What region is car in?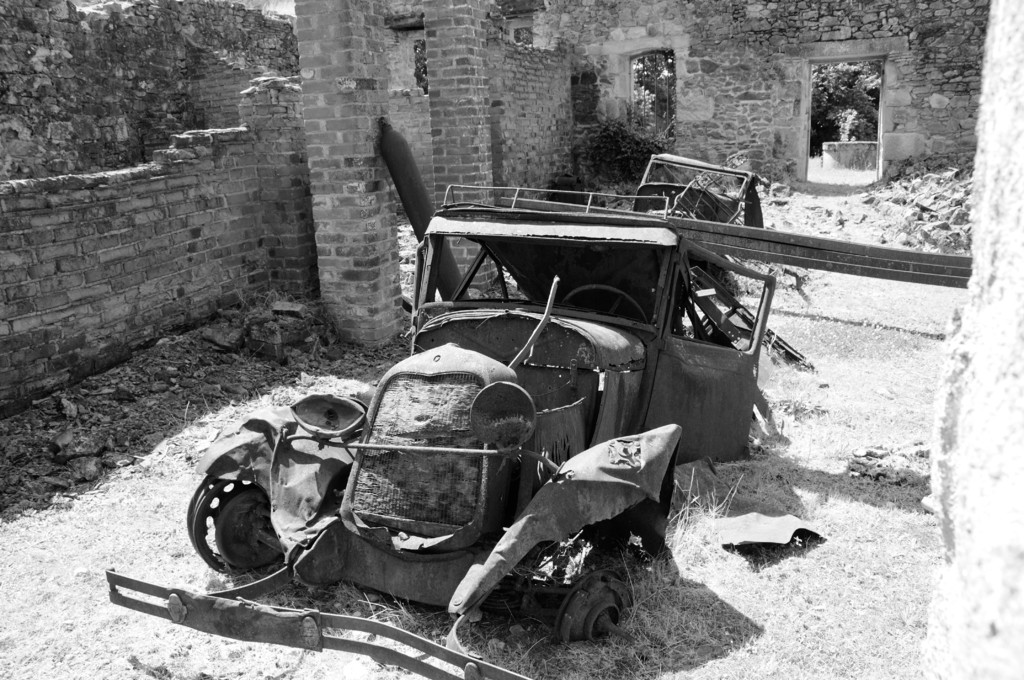
100:177:778:679.
